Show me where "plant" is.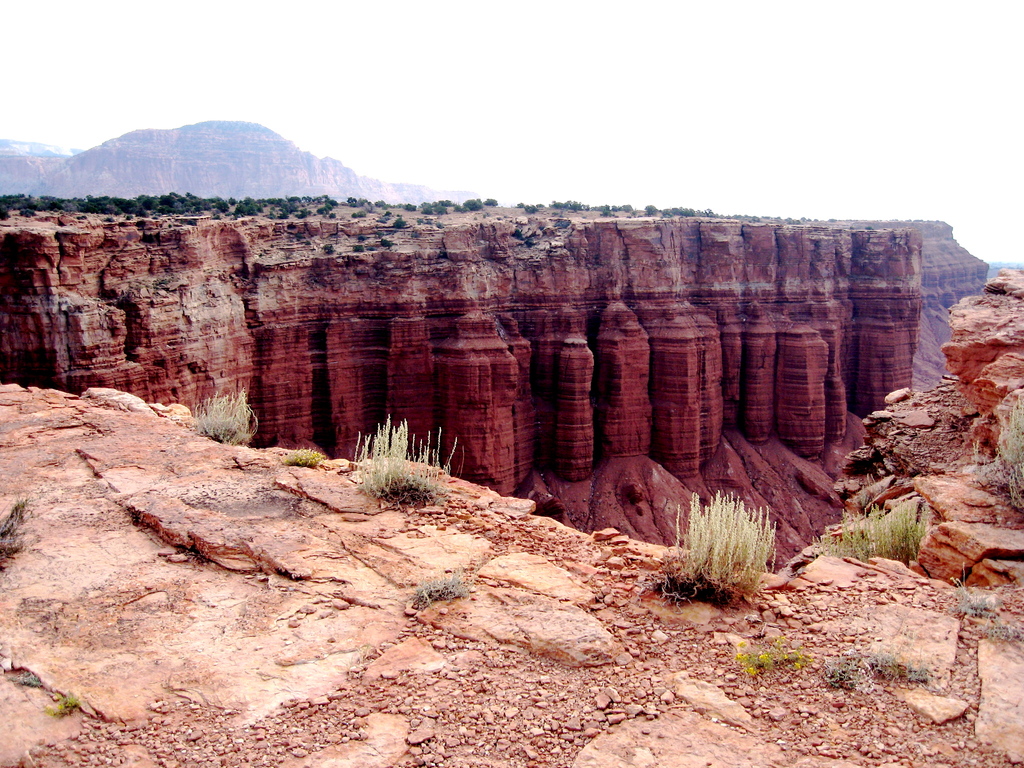
"plant" is at Rect(357, 233, 369, 239).
